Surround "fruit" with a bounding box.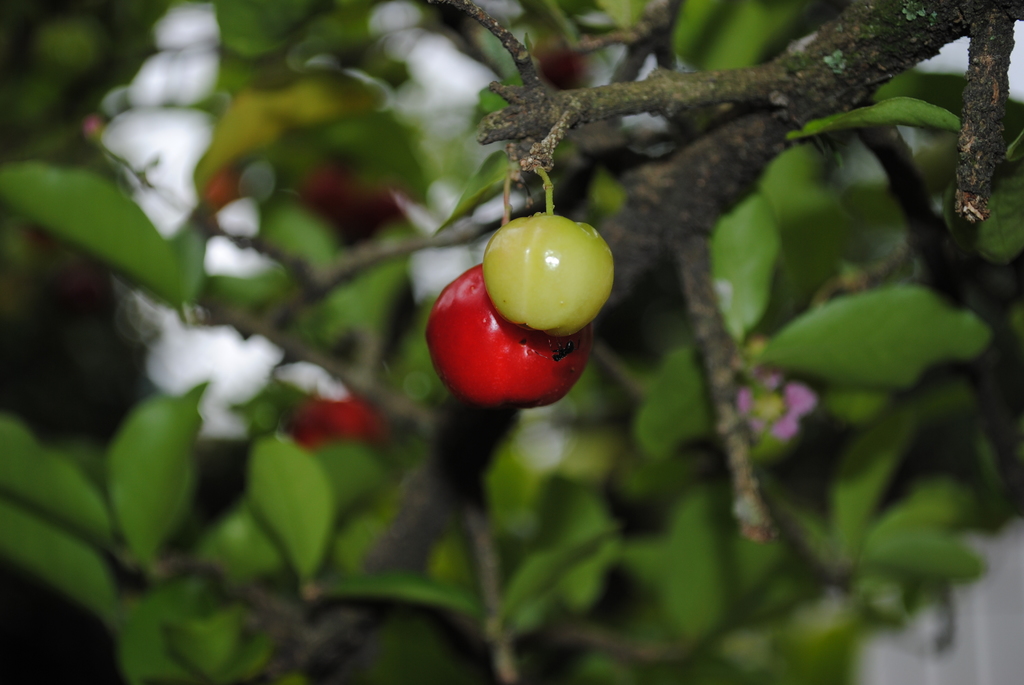
[480,212,614,336].
